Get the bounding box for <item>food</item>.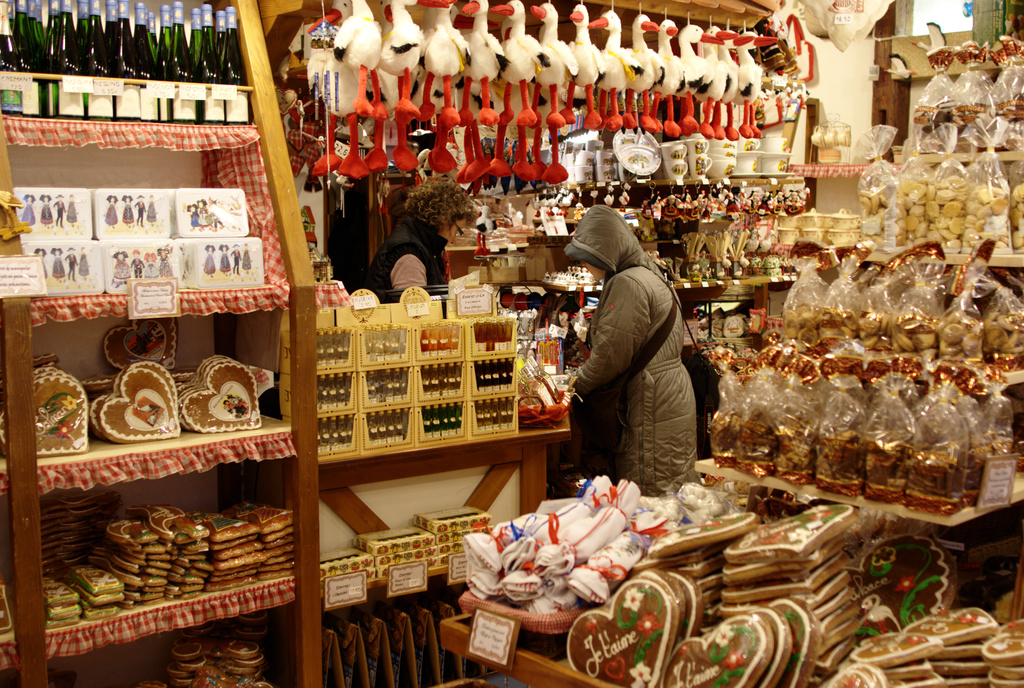
[50, 618, 84, 628].
